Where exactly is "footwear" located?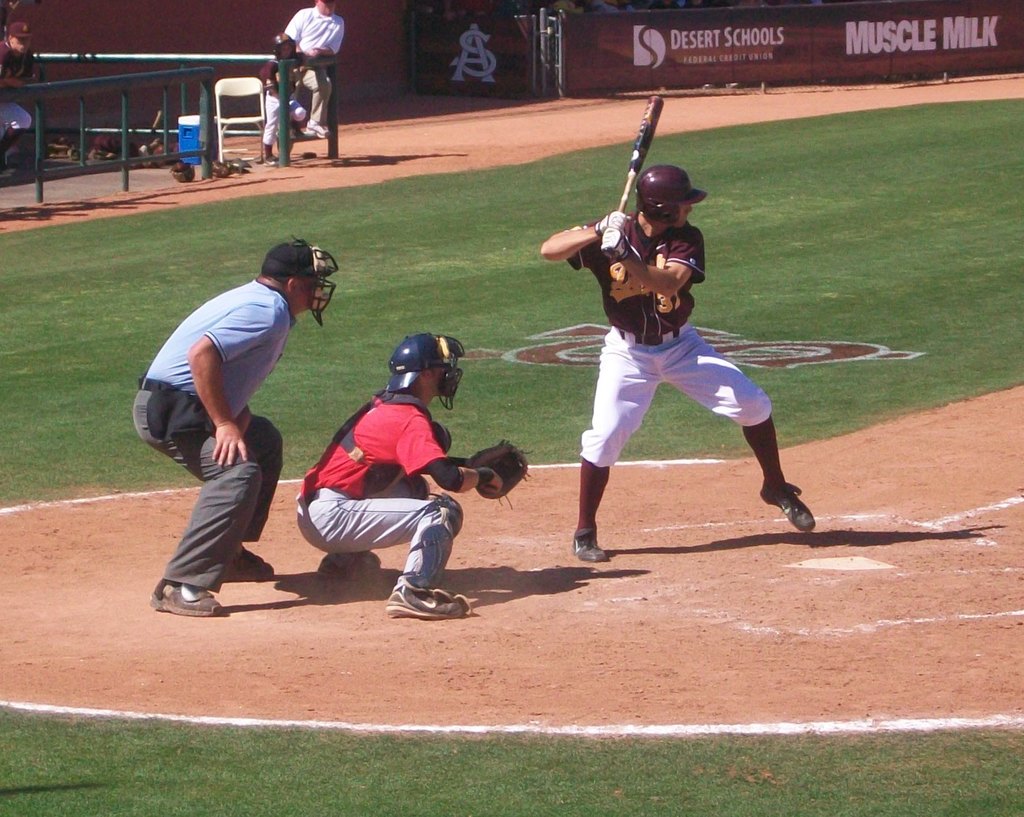
Its bounding box is BBox(148, 581, 230, 622).
